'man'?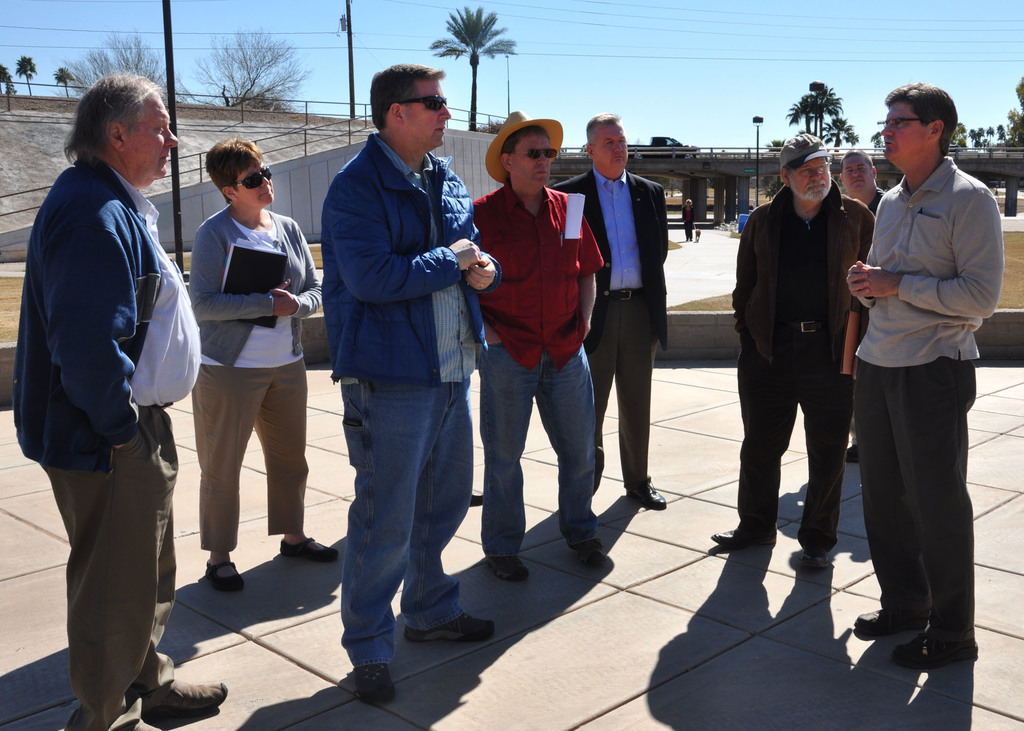
Rect(841, 148, 892, 470)
